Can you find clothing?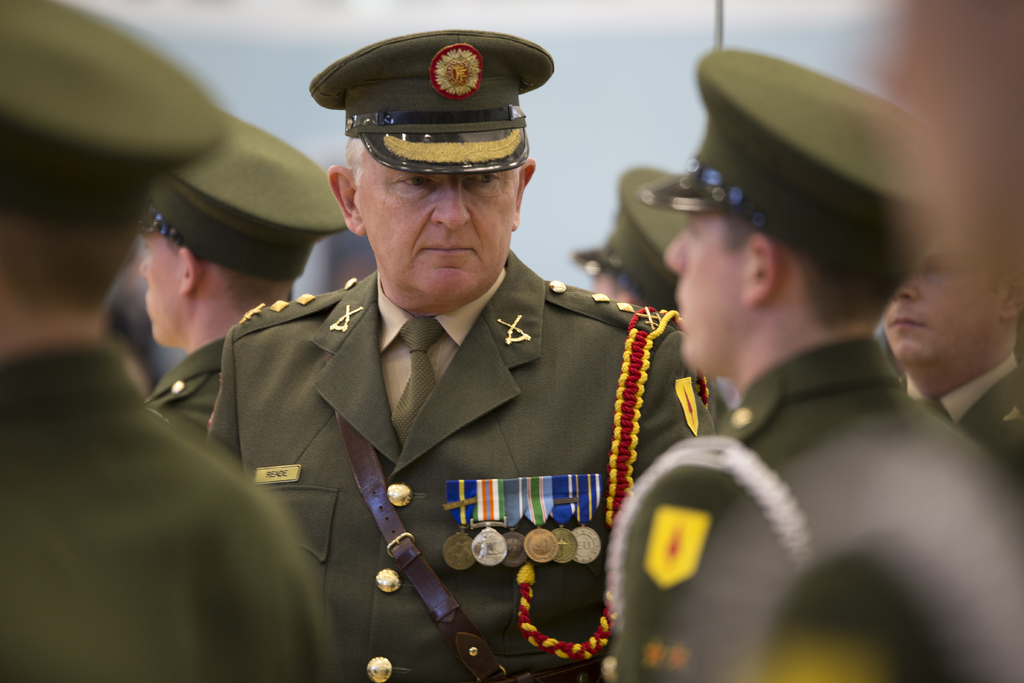
Yes, bounding box: left=0, top=333, right=351, bottom=682.
